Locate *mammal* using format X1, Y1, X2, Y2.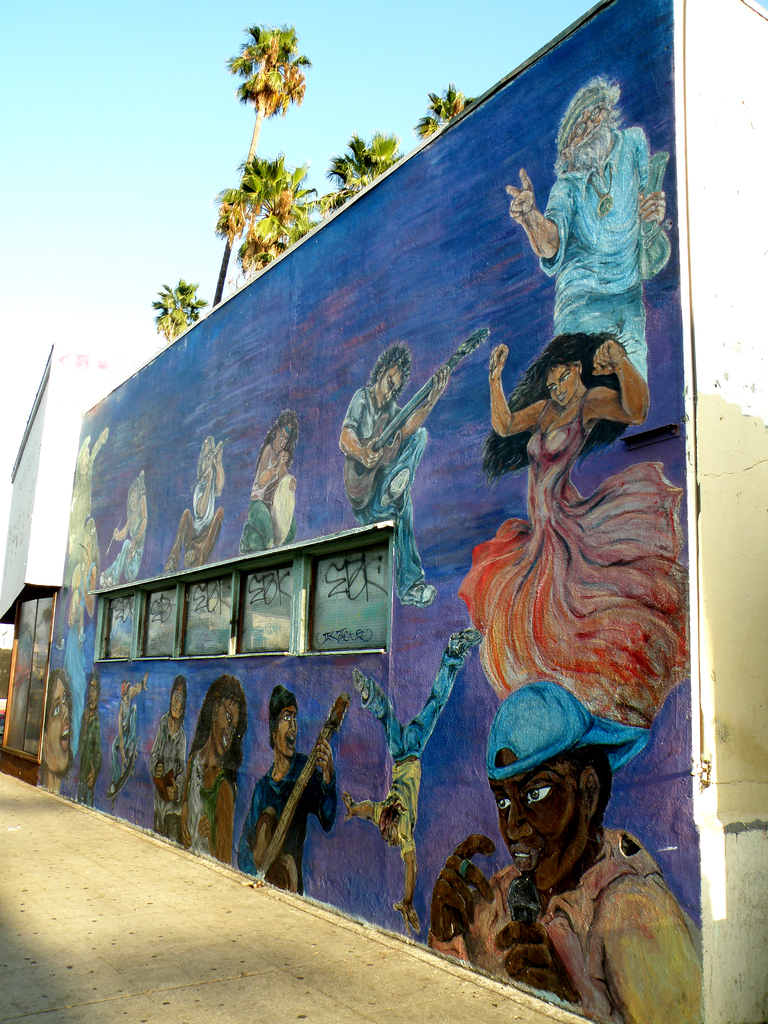
184, 676, 243, 861.
